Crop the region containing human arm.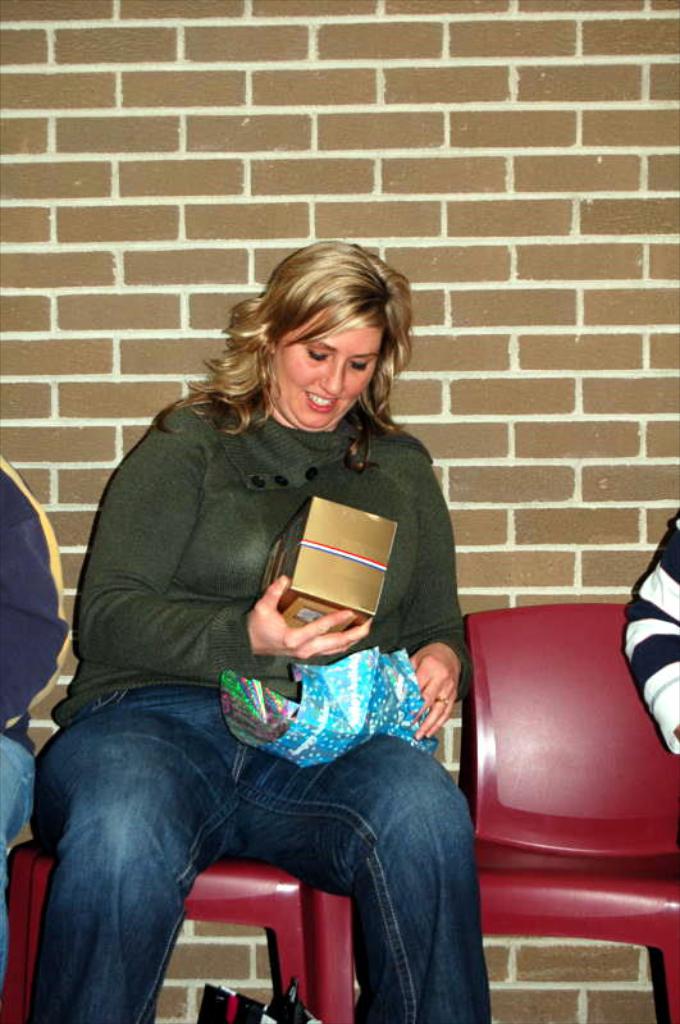
Crop region: BBox(74, 425, 370, 660).
